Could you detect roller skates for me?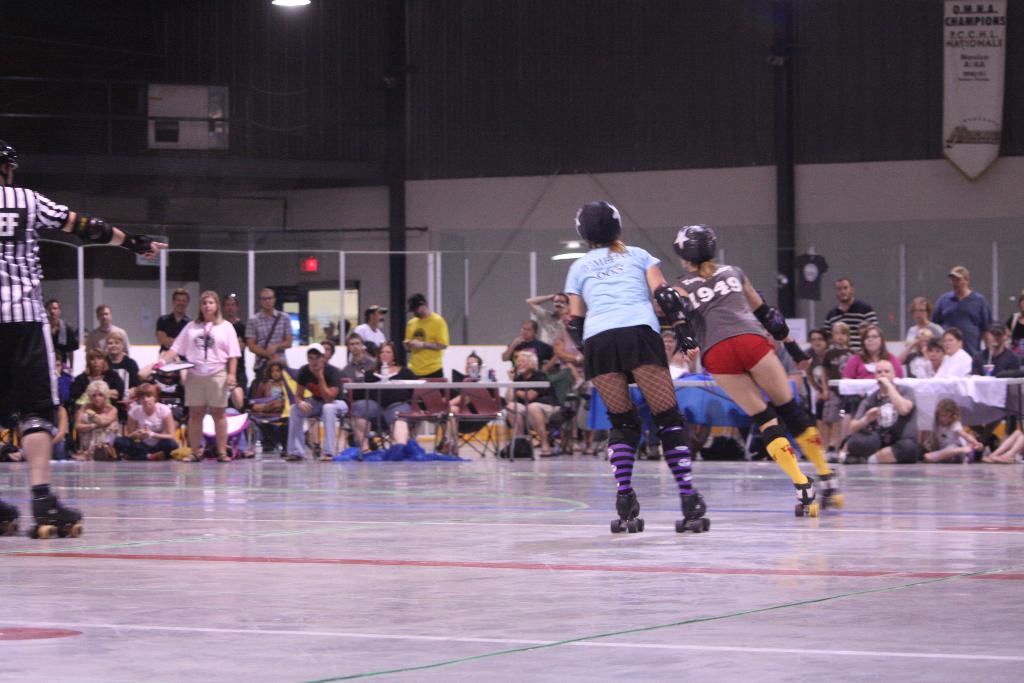
Detection result: left=0, top=503, right=20, bottom=537.
